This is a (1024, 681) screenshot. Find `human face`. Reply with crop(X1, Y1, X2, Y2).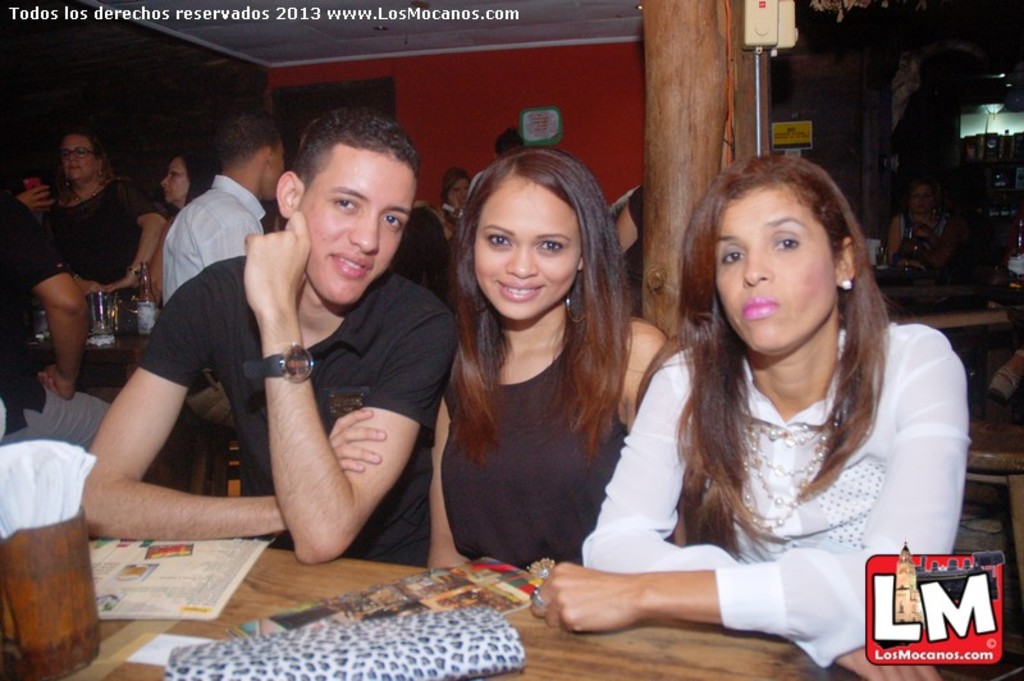
crop(157, 159, 184, 202).
